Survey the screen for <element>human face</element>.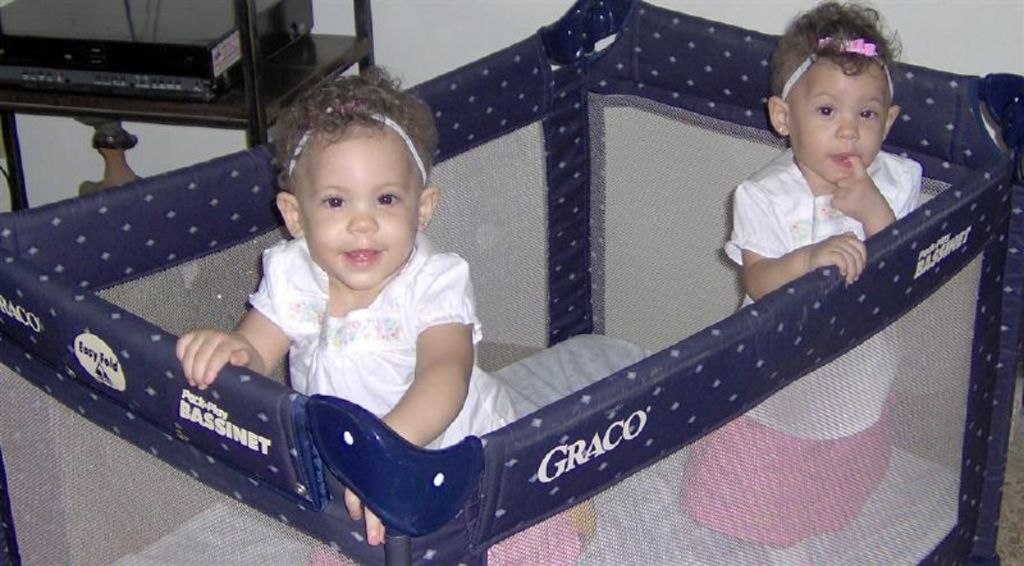
Survey found: x1=298 y1=131 x2=413 y2=287.
